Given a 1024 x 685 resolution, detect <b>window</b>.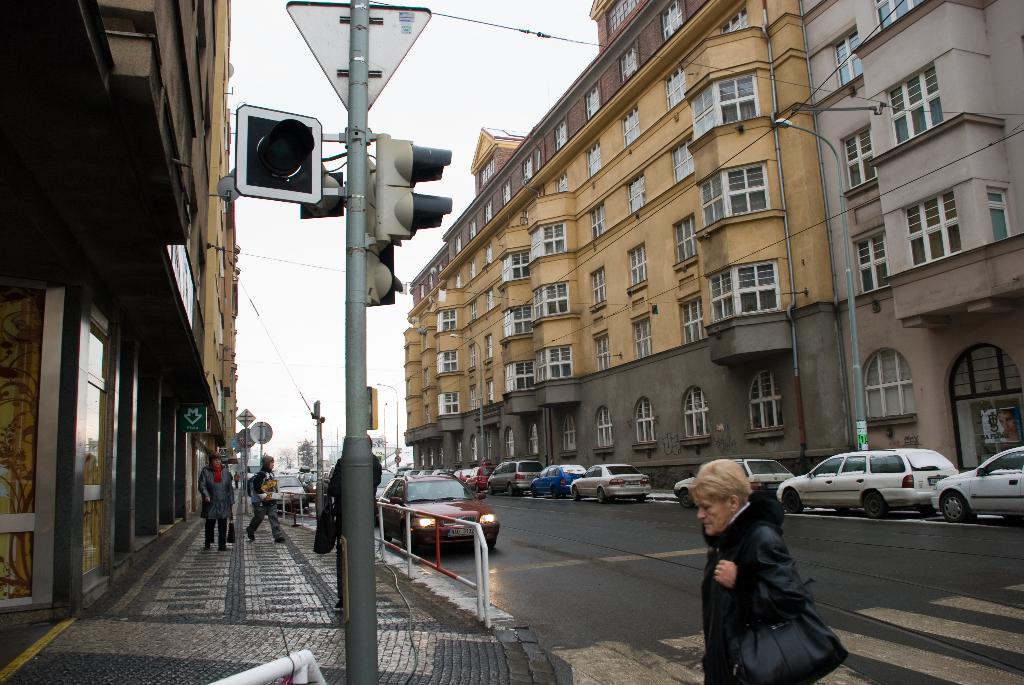
select_region(467, 344, 477, 374).
